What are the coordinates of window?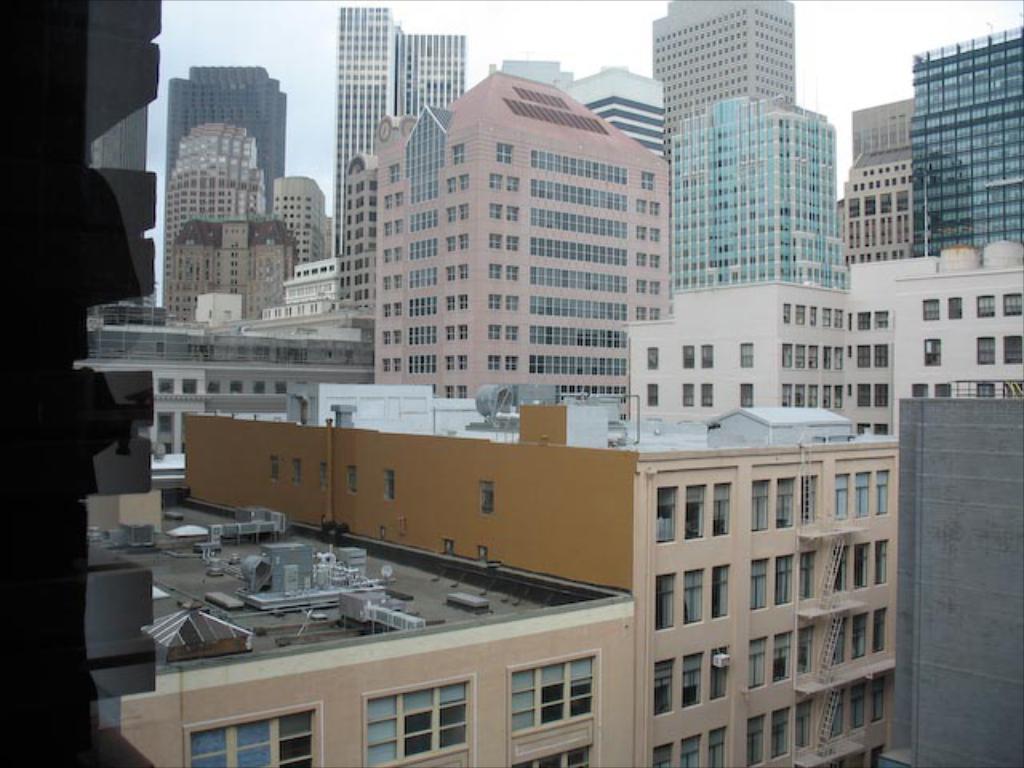
region(208, 379, 222, 392).
